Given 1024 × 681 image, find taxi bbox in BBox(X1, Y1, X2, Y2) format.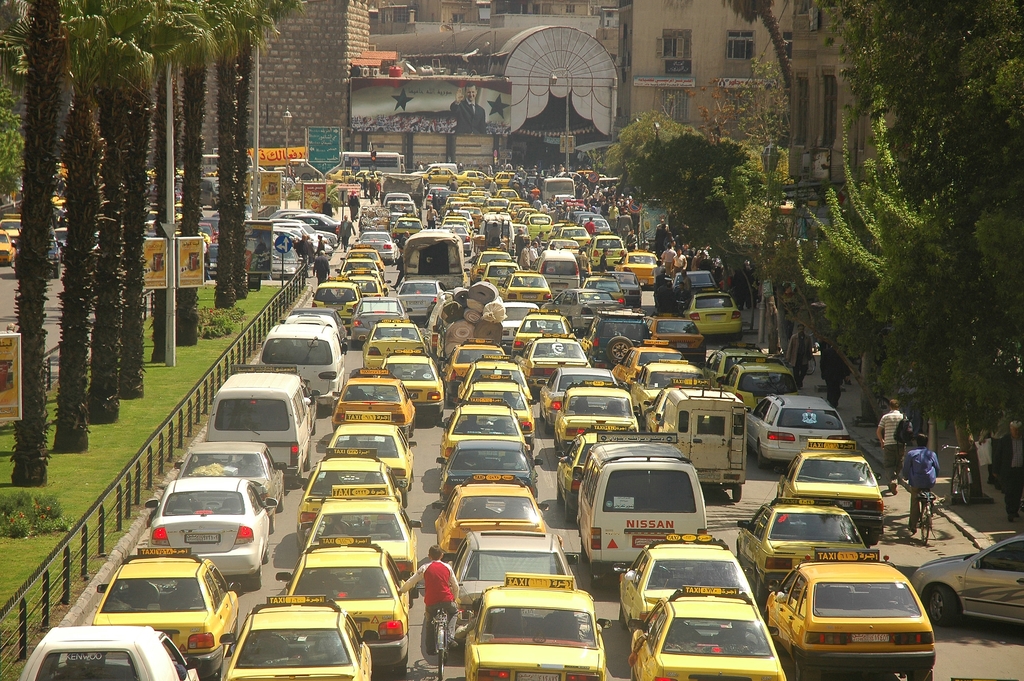
BBox(310, 274, 361, 325).
